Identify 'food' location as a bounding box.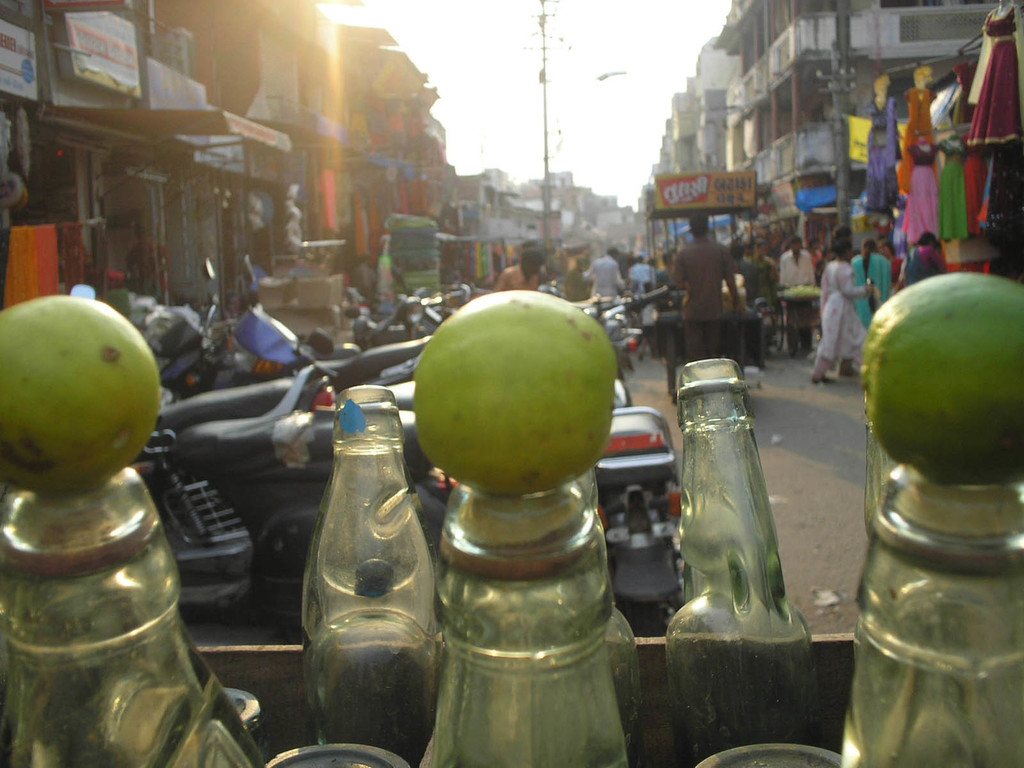
[left=861, top=271, right=1023, bottom=483].
